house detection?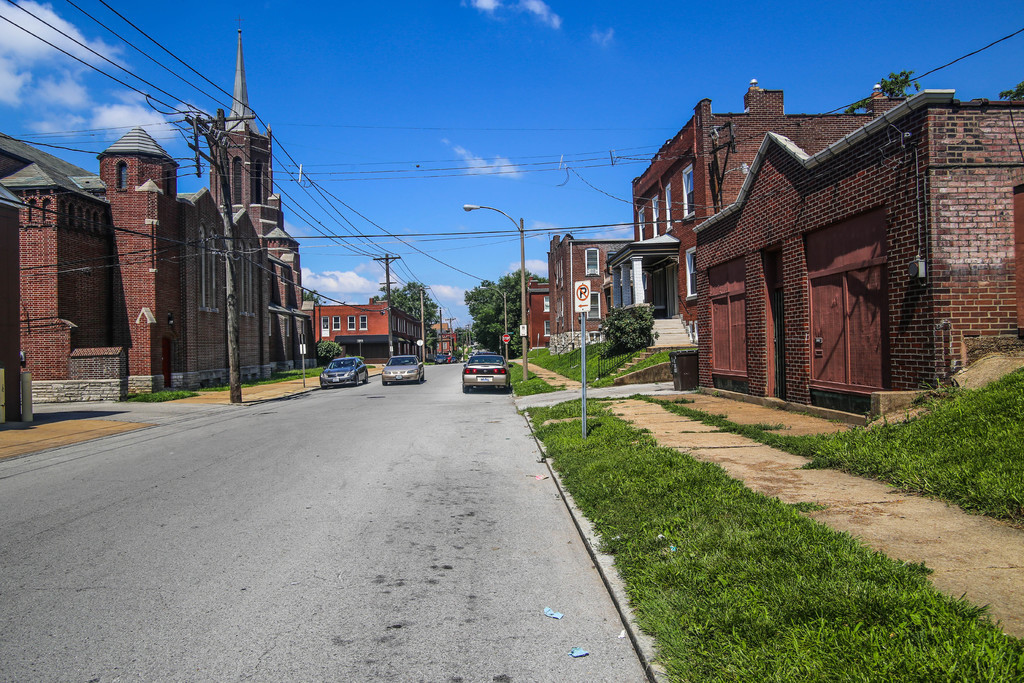
(520, 270, 556, 345)
